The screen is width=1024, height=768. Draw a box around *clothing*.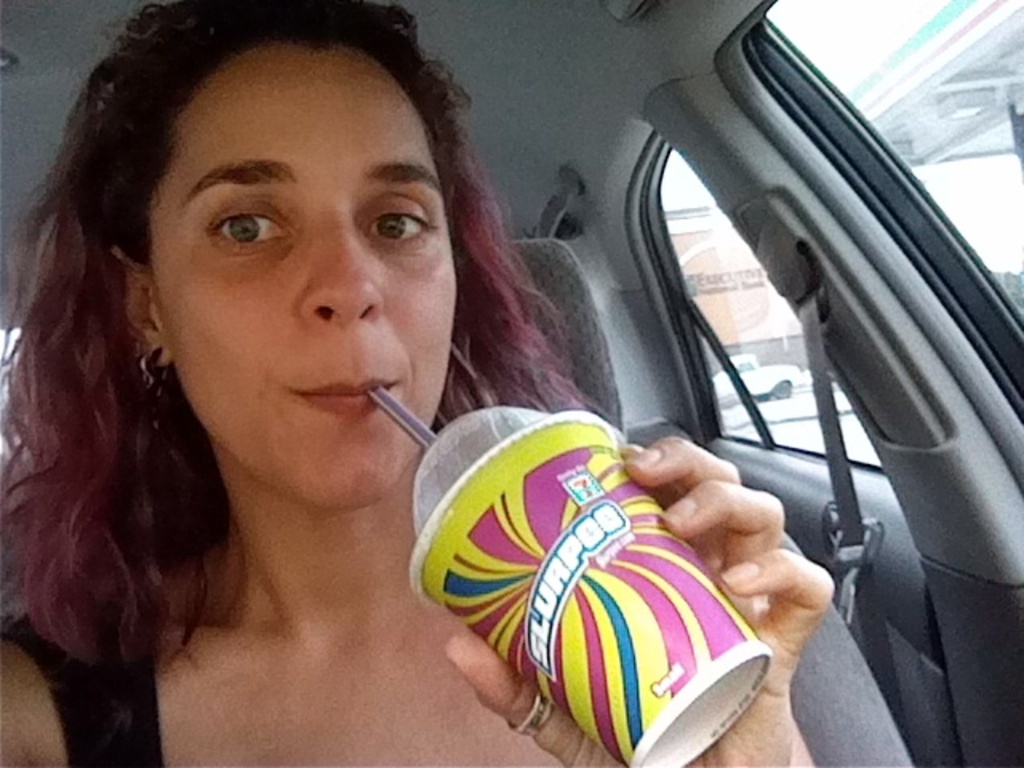
{"left": 2, "top": 613, "right": 157, "bottom": 766}.
